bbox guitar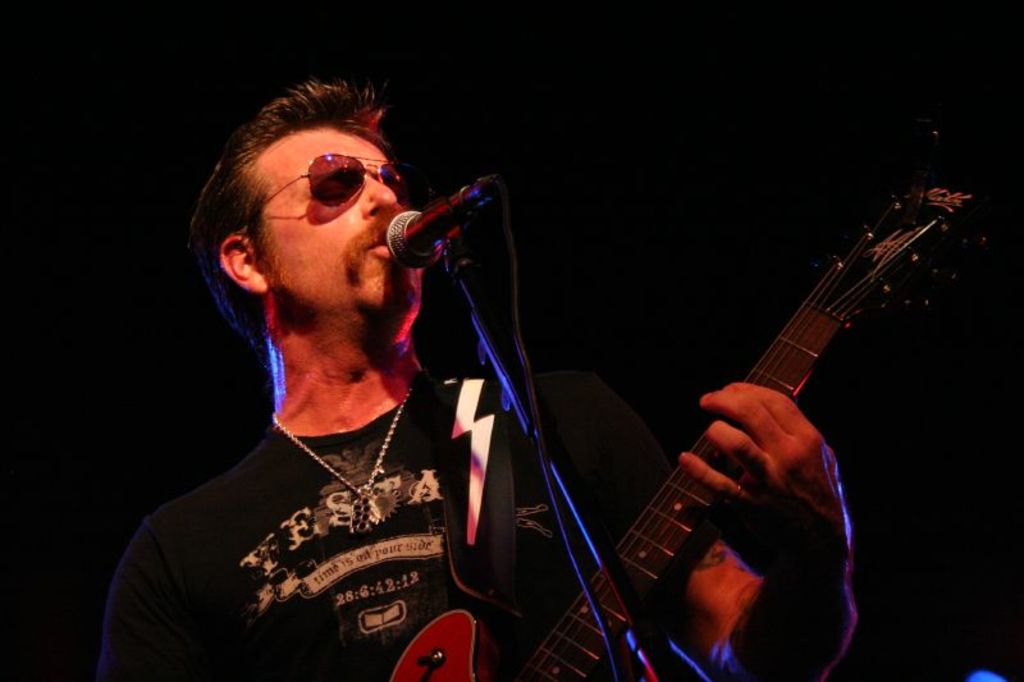
select_region(390, 177, 996, 681)
